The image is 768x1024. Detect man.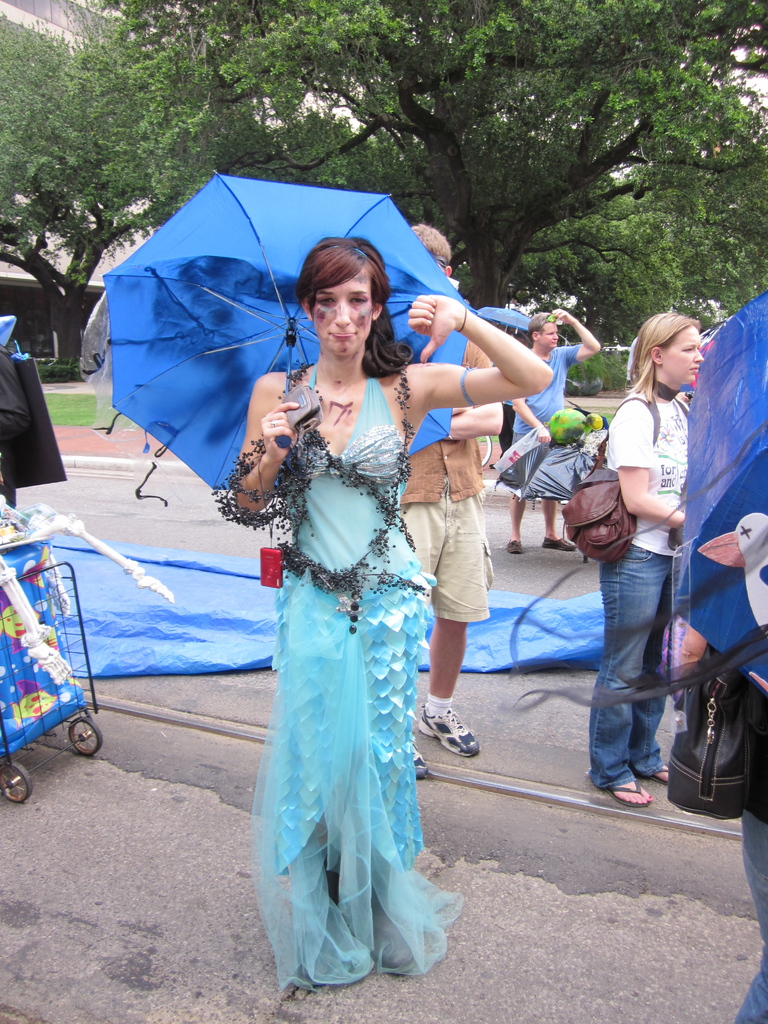
Detection: locate(508, 309, 598, 551).
